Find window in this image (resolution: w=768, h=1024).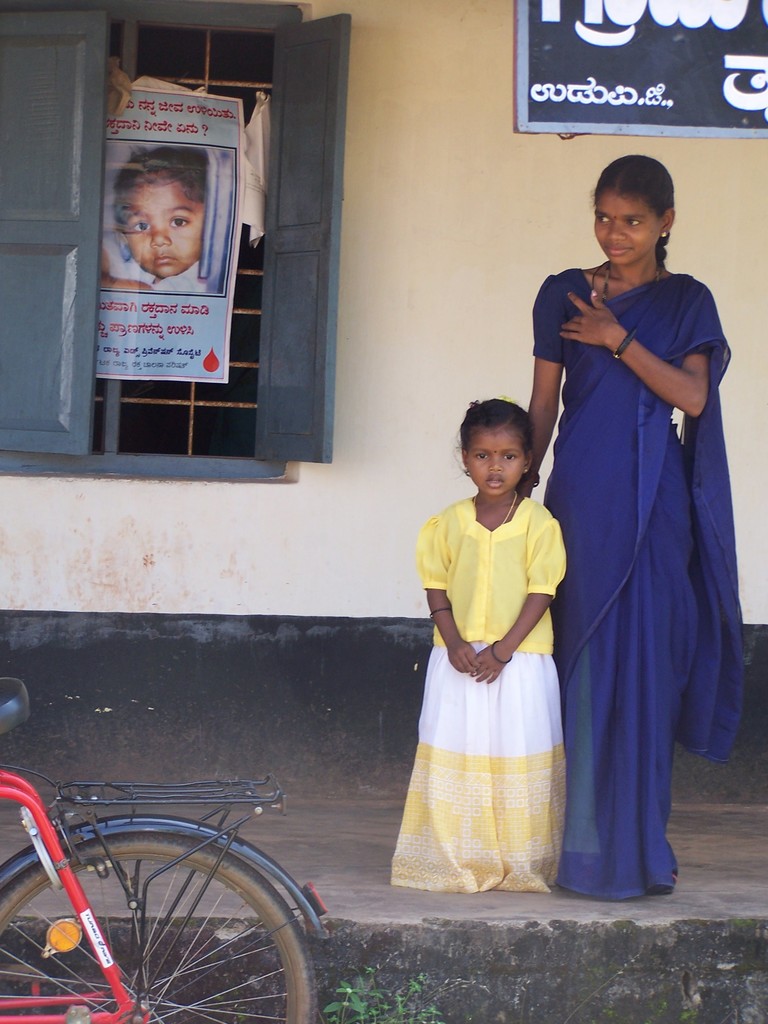
pyautogui.locateOnScreen(0, 0, 312, 482).
